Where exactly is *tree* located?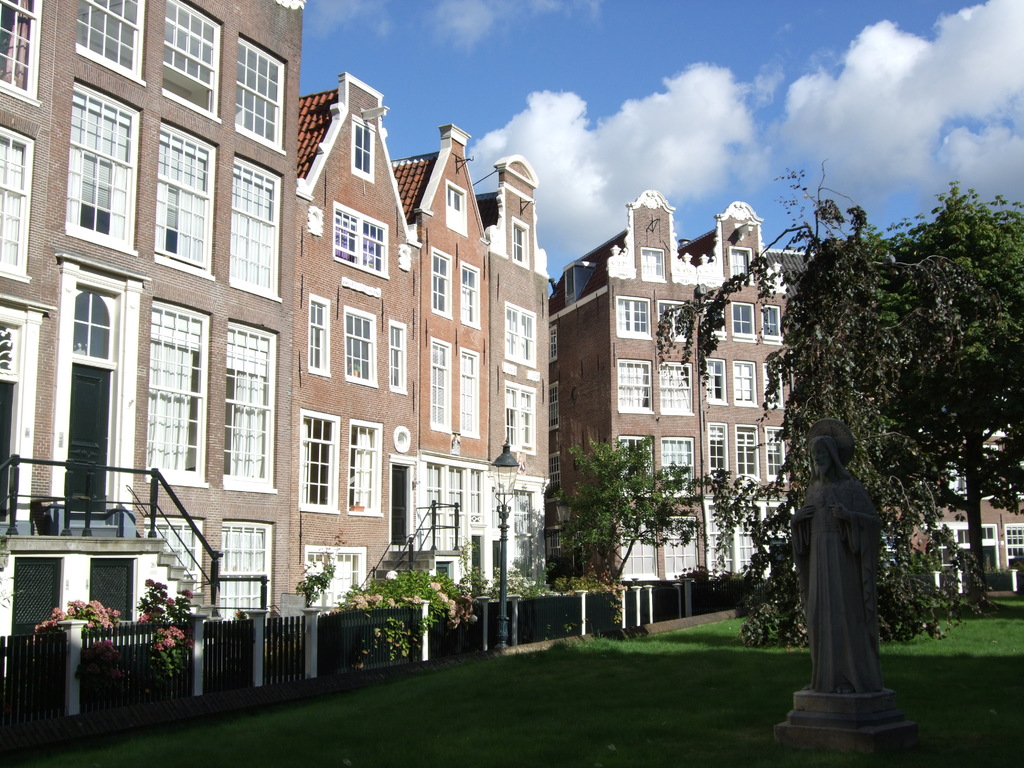
Its bounding box is x1=652 y1=156 x2=990 y2=653.
